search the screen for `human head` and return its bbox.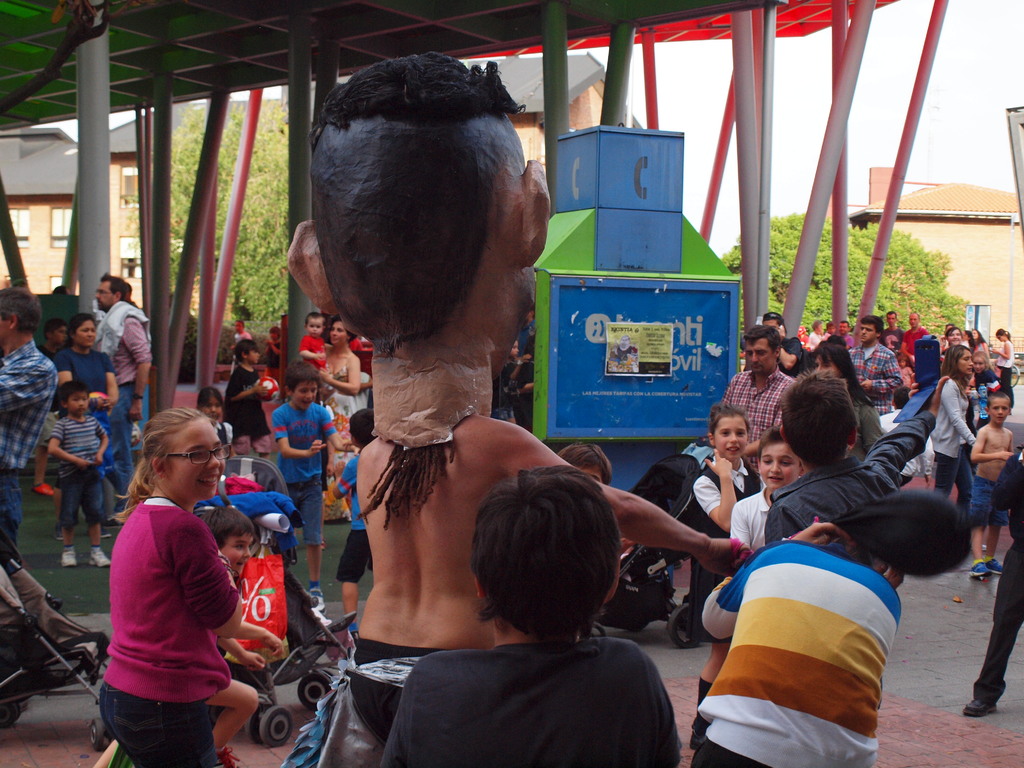
Found: (left=349, top=408, right=374, bottom=449).
